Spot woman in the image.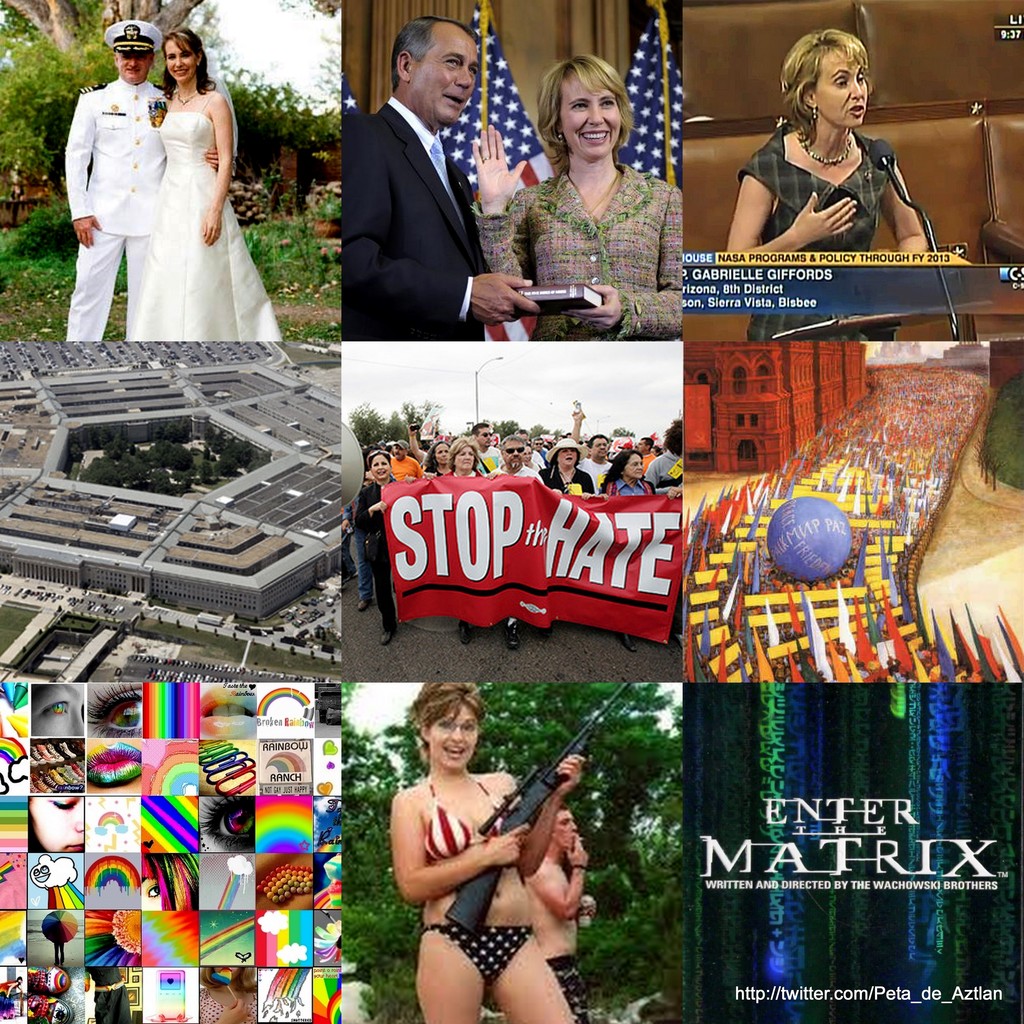
woman found at (424,435,448,481).
